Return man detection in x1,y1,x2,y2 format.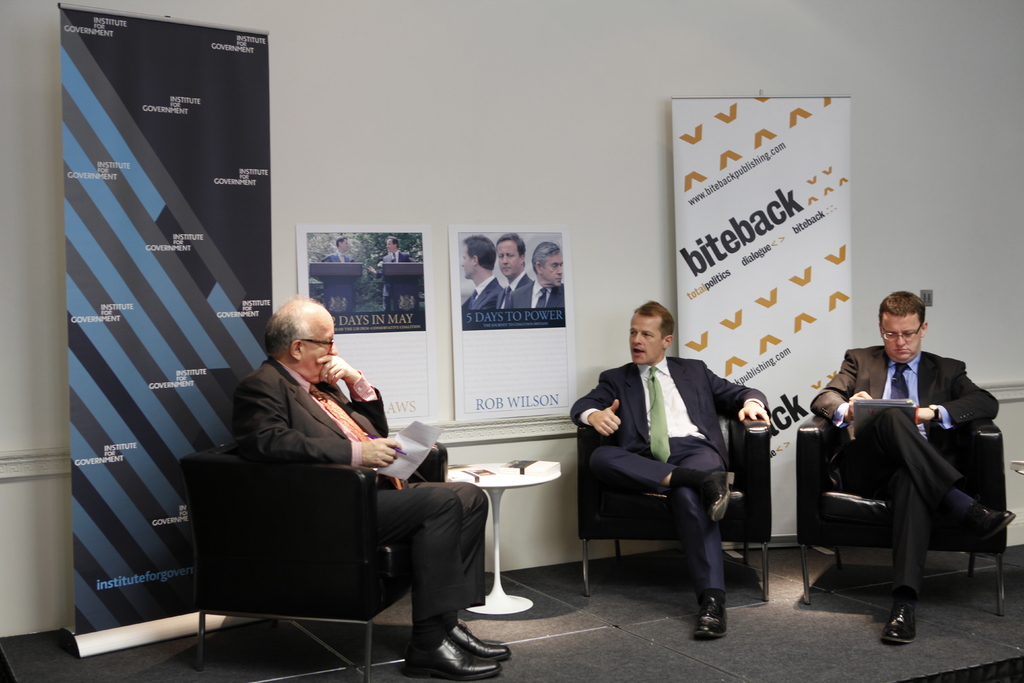
227,299,510,682.
